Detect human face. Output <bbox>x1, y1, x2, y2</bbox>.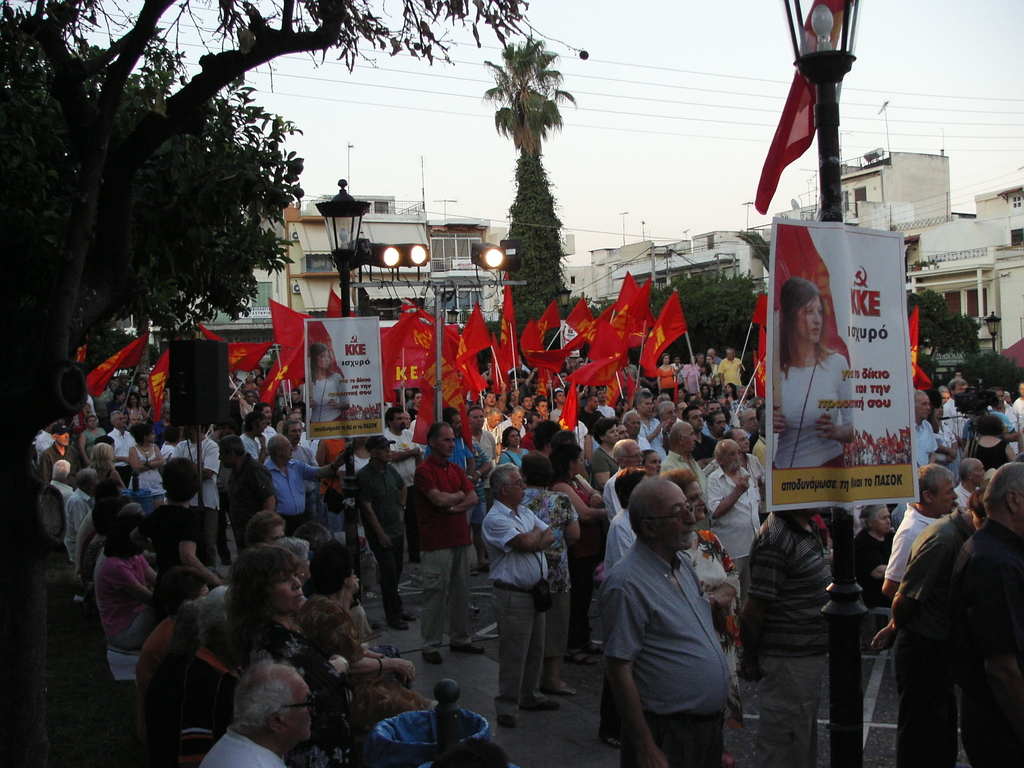
<bbox>740, 431, 748, 451</bbox>.
